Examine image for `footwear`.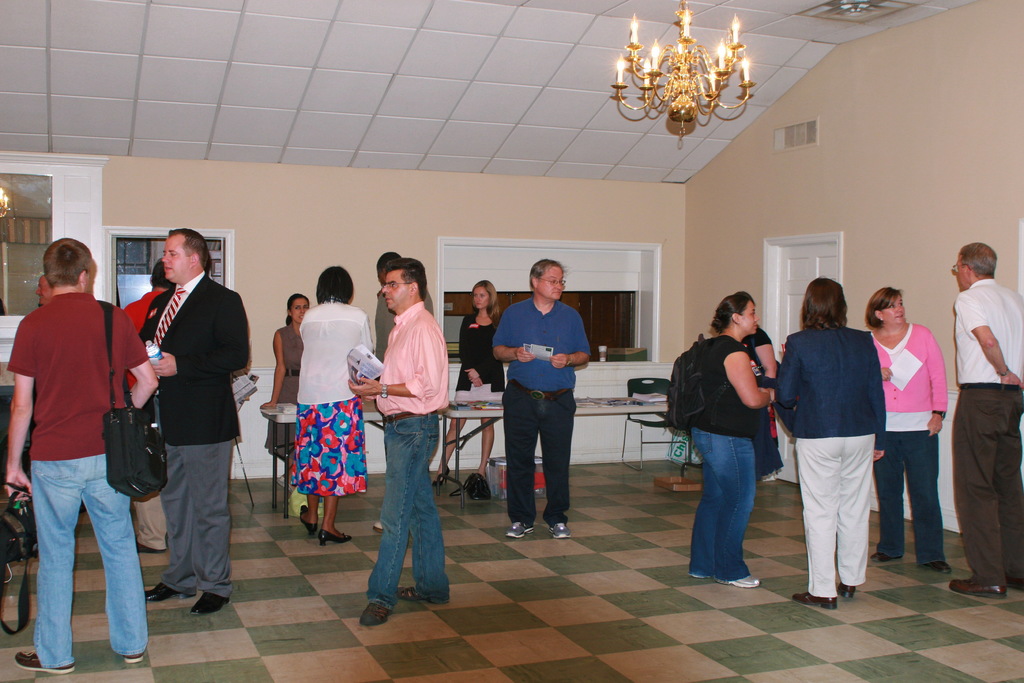
Examination result: bbox=(916, 561, 953, 575).
